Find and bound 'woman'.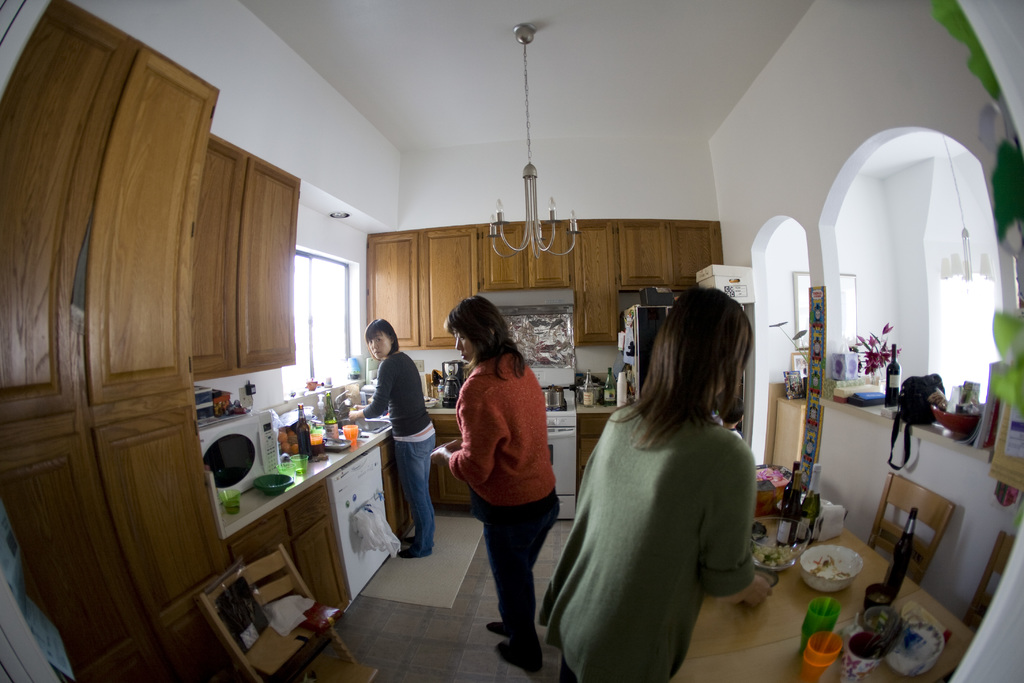
Bound: (x1=538, y1=277, x2=795, y2=671).
